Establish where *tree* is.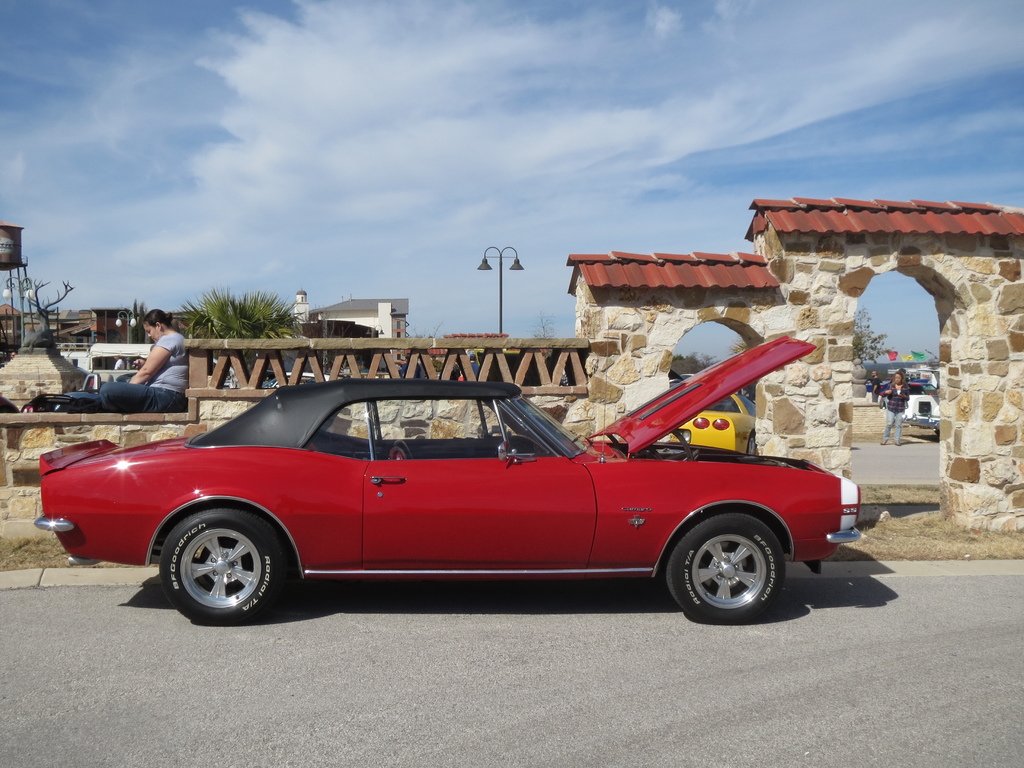
Established at x1=851 y1=304 x2=895 y2=364.
